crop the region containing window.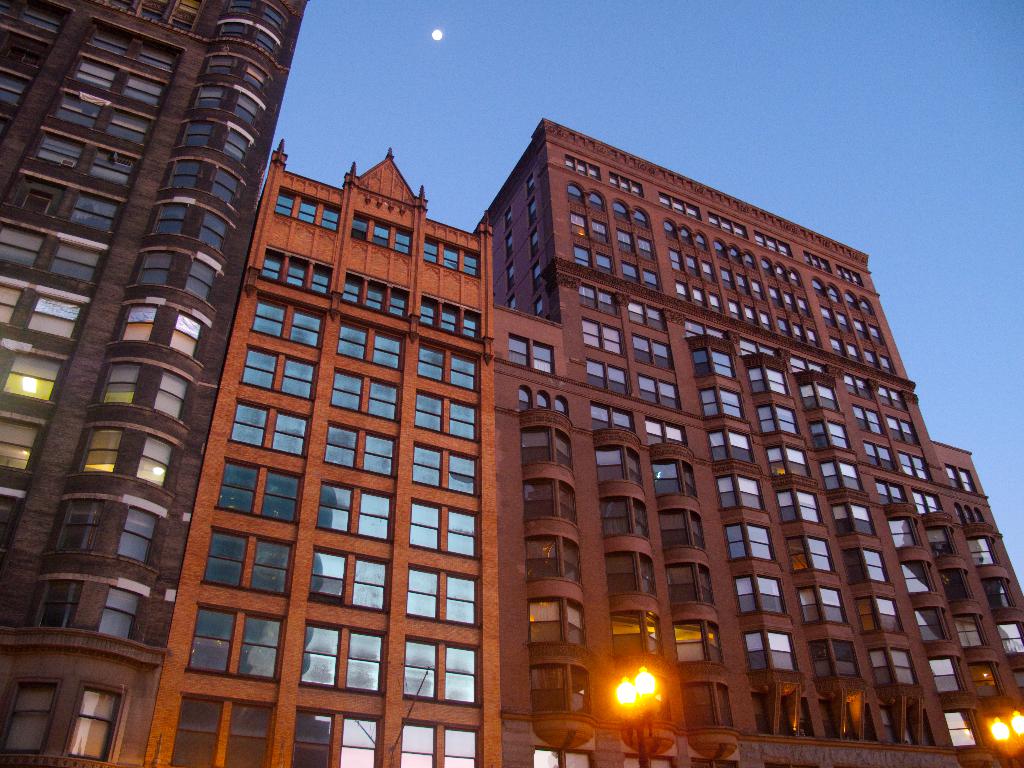
Crop region: Rect(0, 277, 92, 337).
